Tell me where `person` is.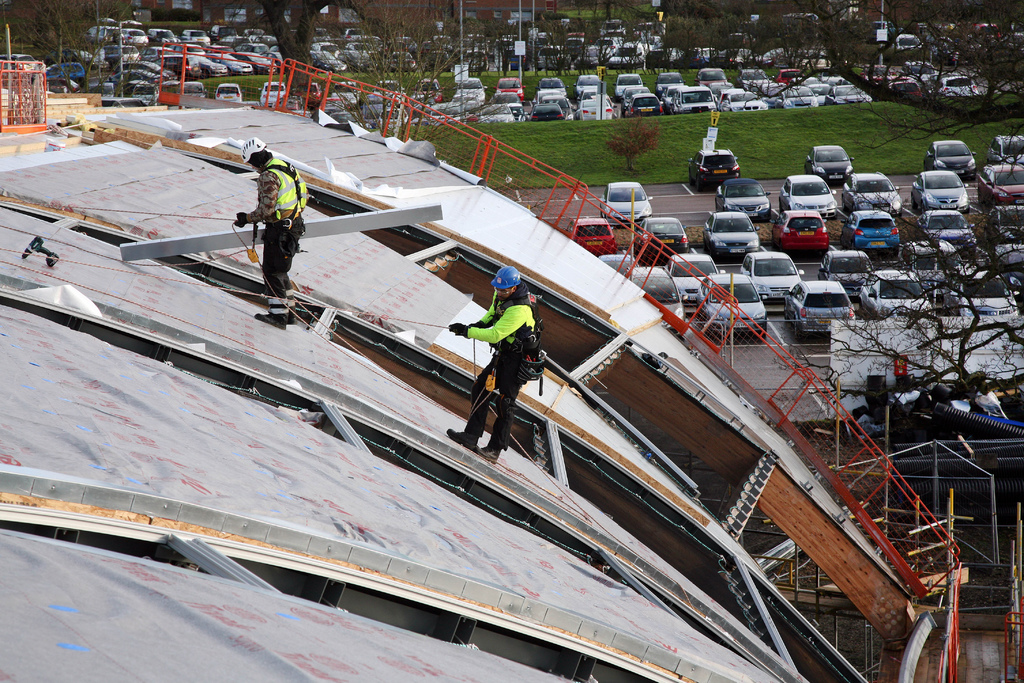
`person` is at 442, 262, 542, 465.
